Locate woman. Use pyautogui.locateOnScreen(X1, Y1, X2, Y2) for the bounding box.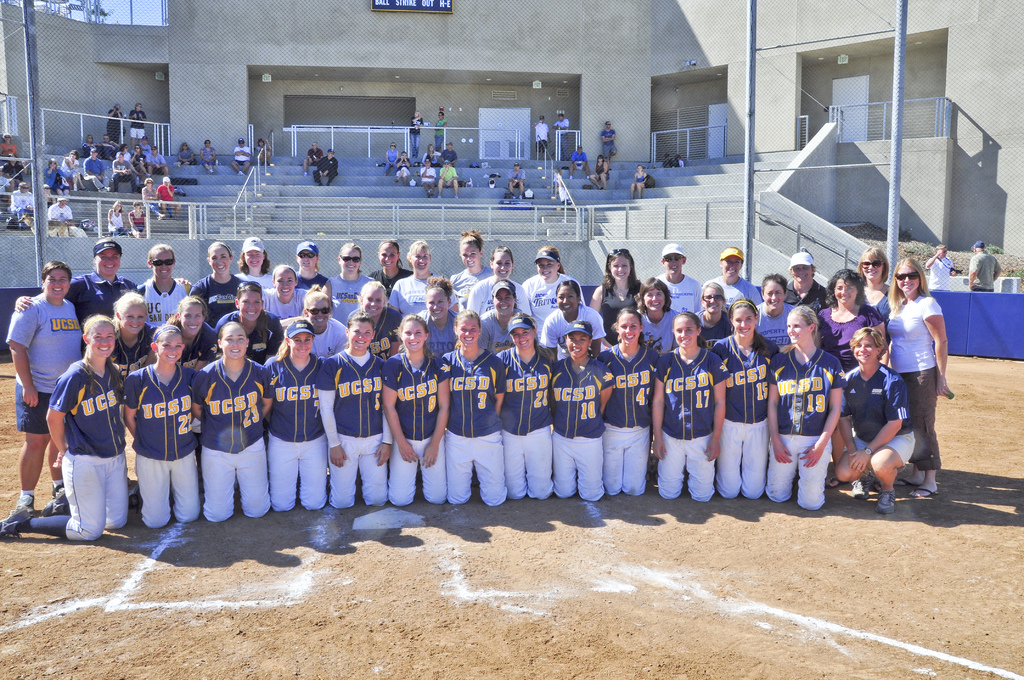
pyautogui.locateOnScreen(383, 140, 399, 175).
